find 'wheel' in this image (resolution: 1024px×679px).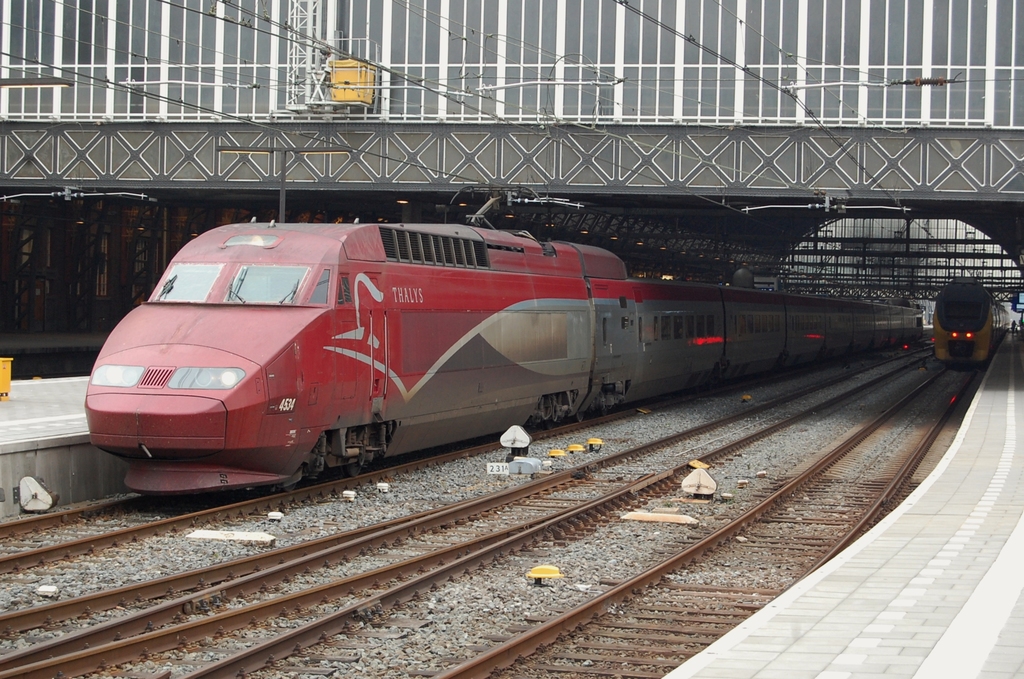
rect(282, 481, 300, 492).
